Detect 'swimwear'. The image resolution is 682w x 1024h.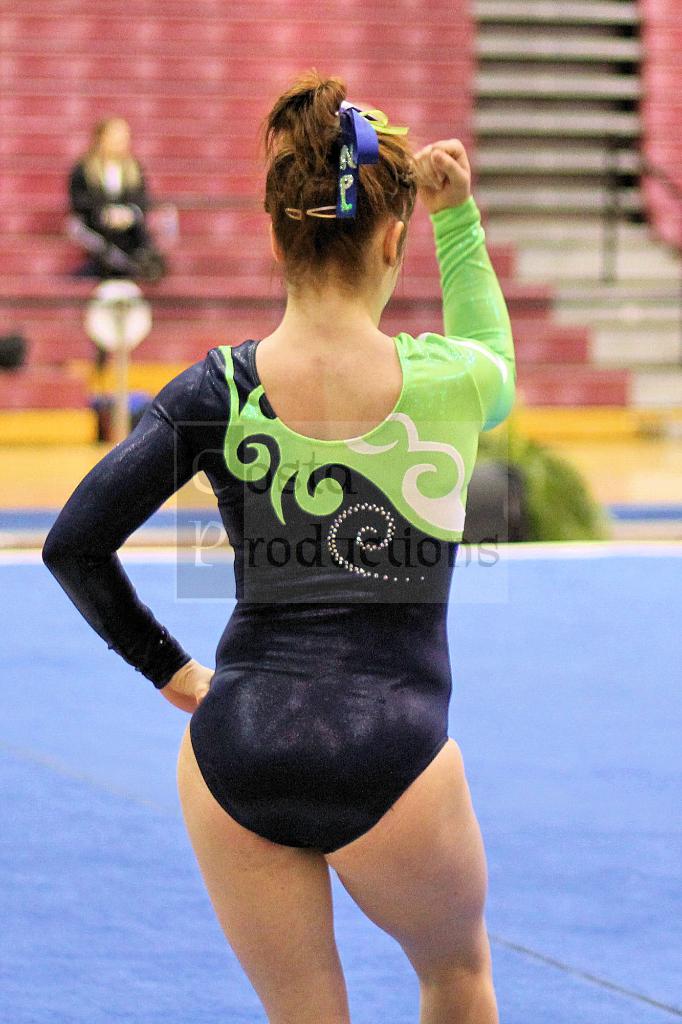
[35, 195, 518, 855].
